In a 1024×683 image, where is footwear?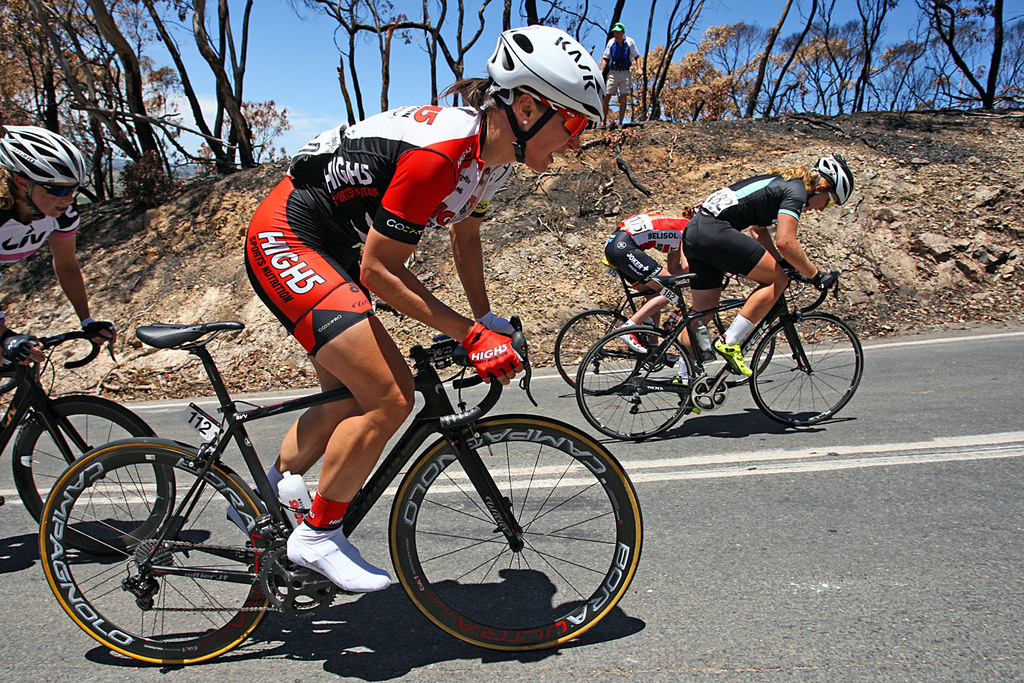
bbox=(711, 332, 756, 375).
